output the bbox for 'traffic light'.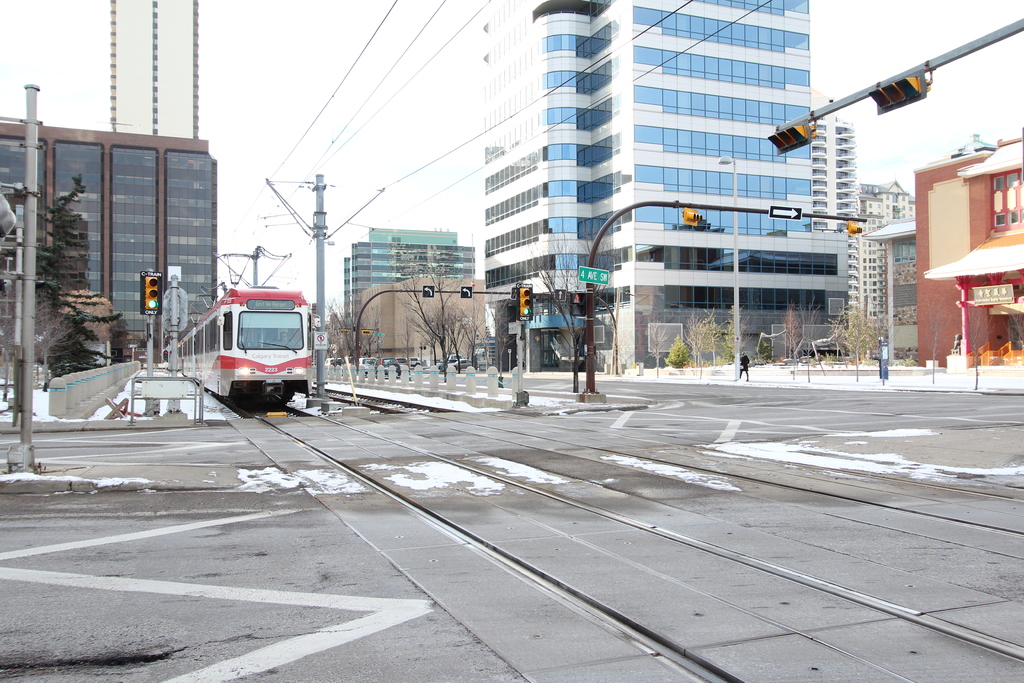
{"x1": 362, "y1": 329, "x2": 372, "y2": 336}.
